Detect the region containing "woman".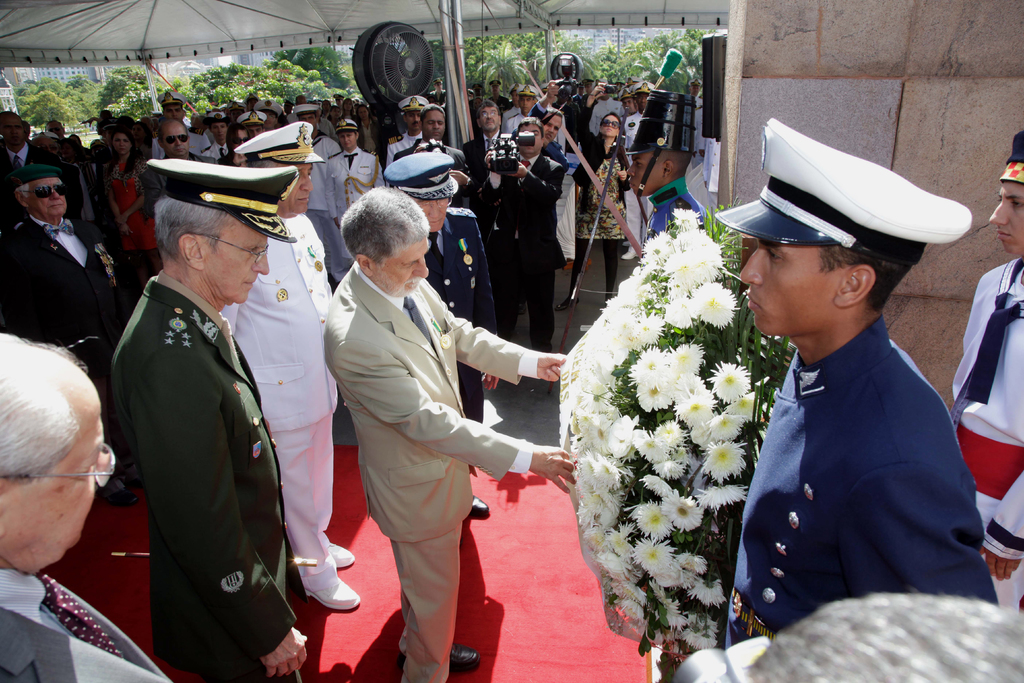
[x1=223, y1=121, x2=268, y2=170].
